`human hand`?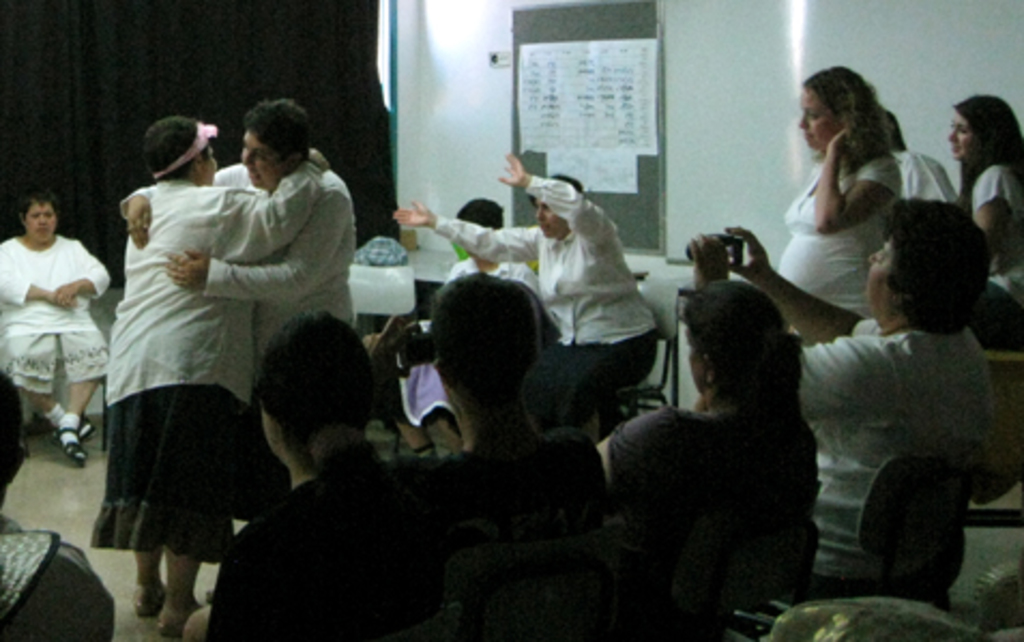
<region>728, 225, 882, 348</region>
